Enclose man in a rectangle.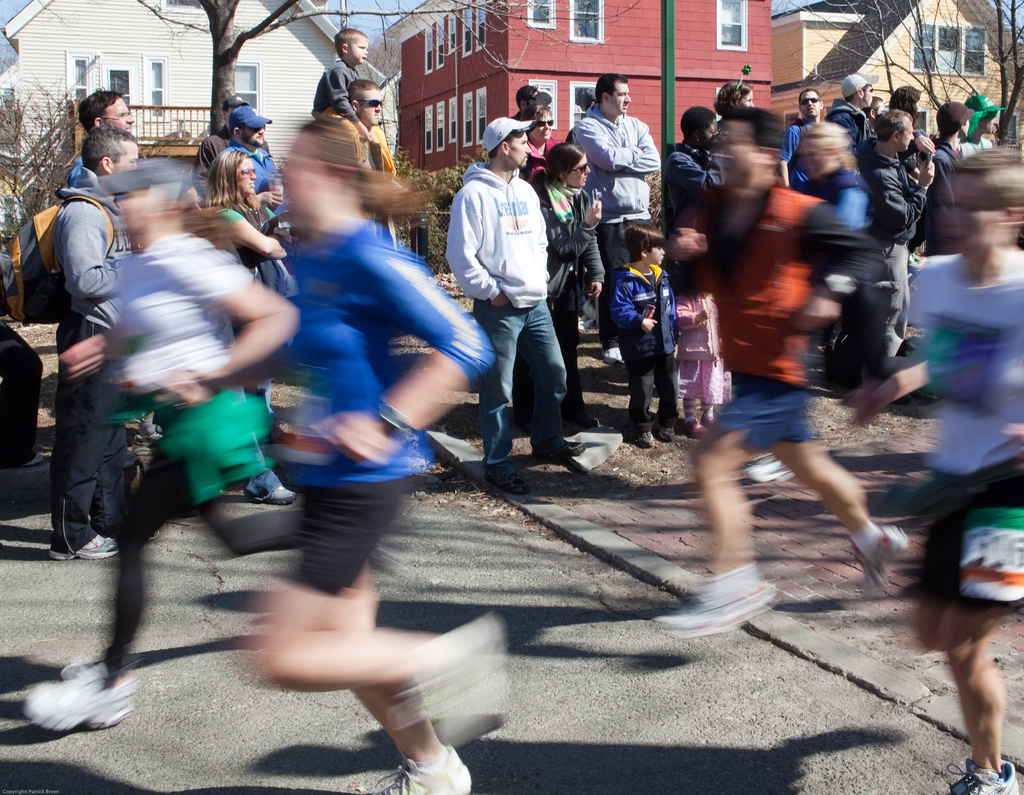
{"x1": 186, "y1": 91, "x2": 252, "y2": 188}.
